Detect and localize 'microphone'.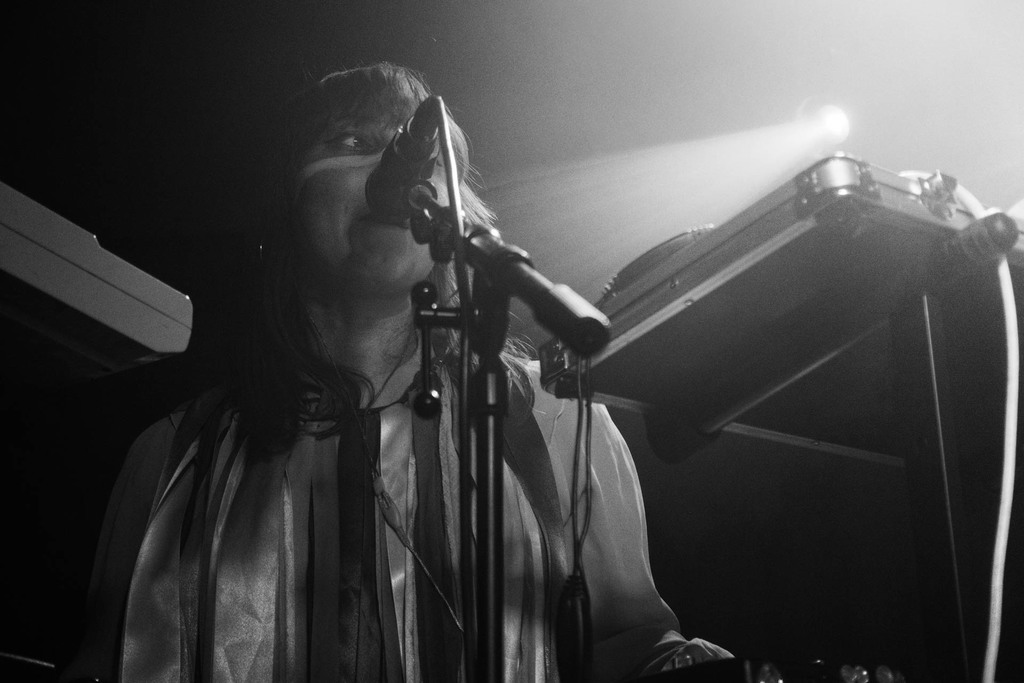
Localized at {"x1": 367, "y1": 93, "x2": 440, "y2": 222}.
